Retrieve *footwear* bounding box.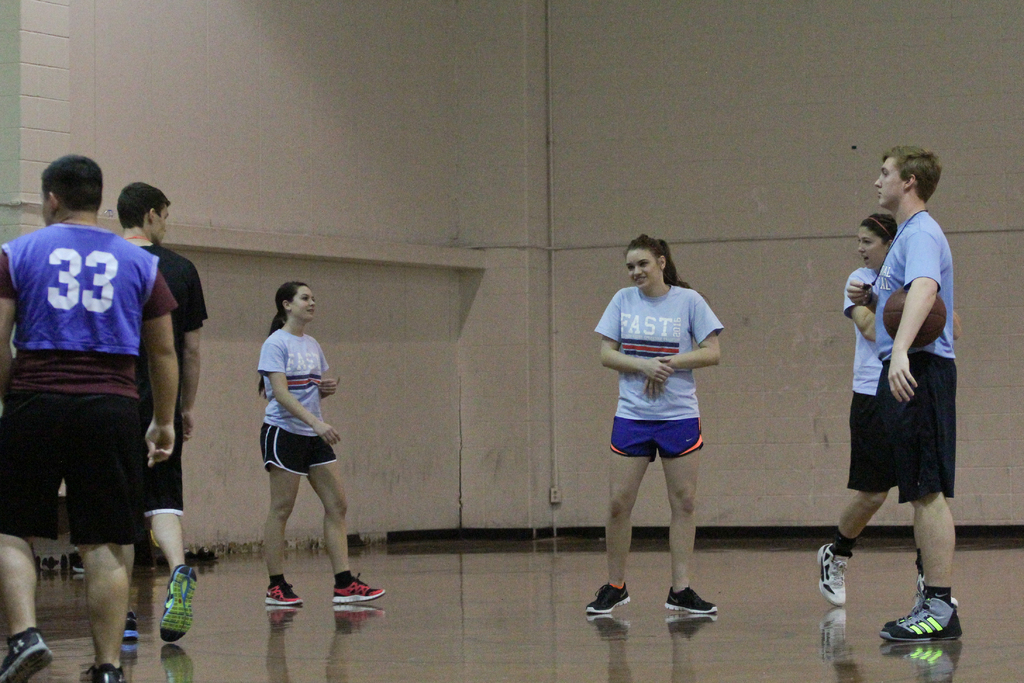
Bounding box: 160, 564, 199, 646.
